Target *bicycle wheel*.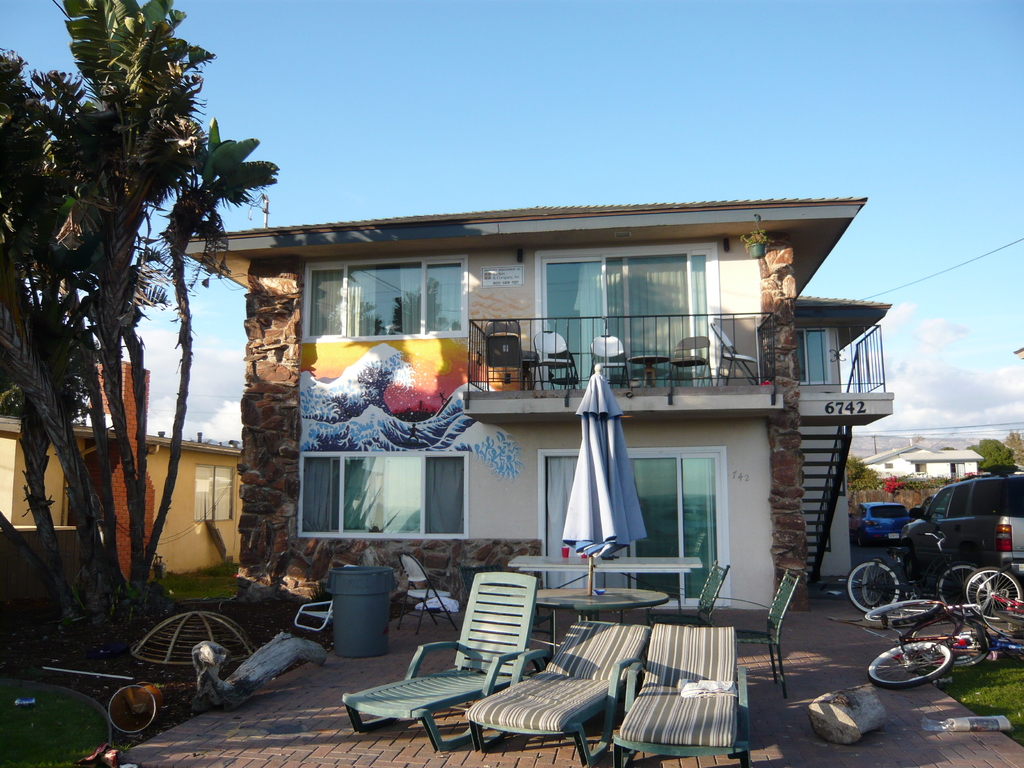
Target region: 867 596 942 627.
